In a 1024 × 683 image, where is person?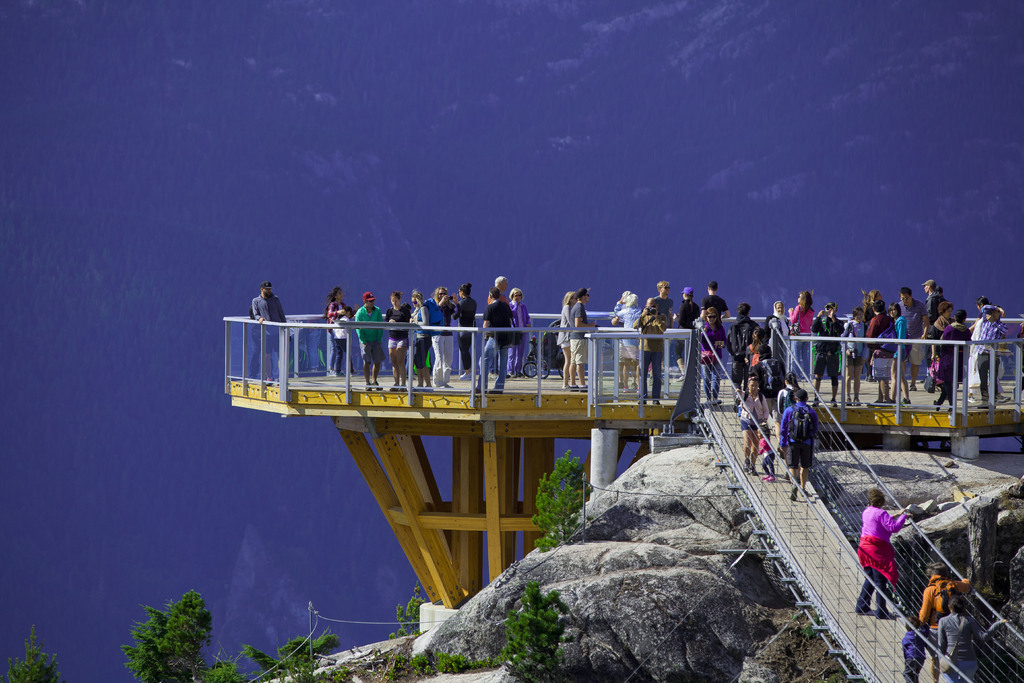
931,588,984,682.
